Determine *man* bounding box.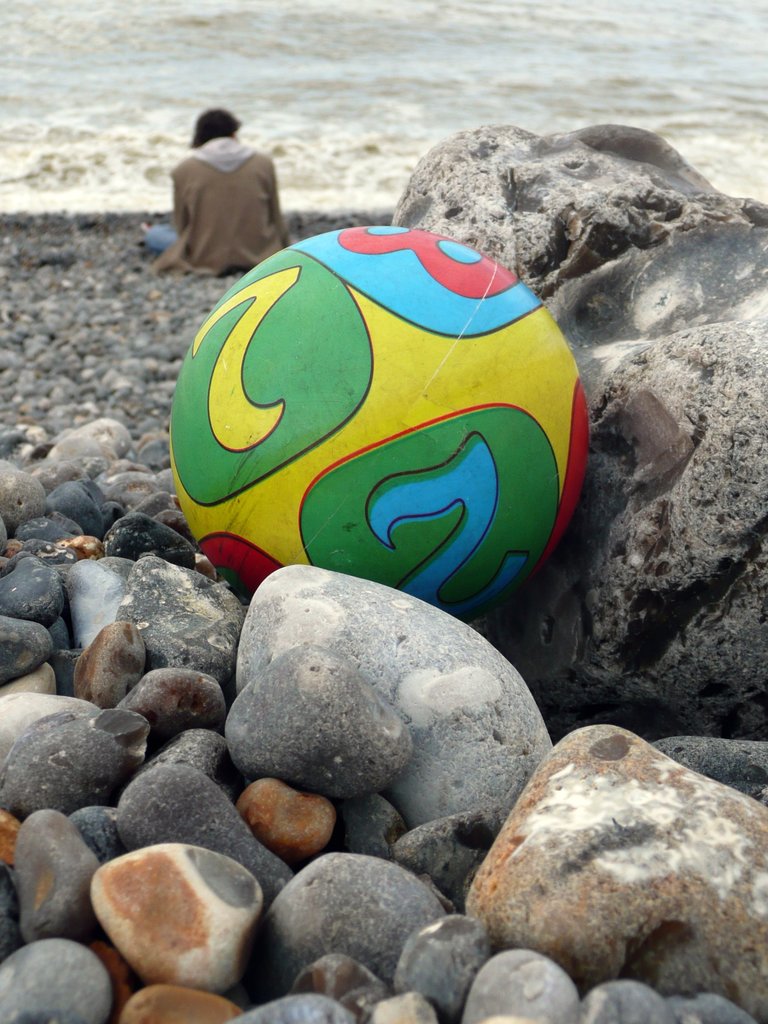
Determined: x1=153 y1=102 x2=303 y2=277.
